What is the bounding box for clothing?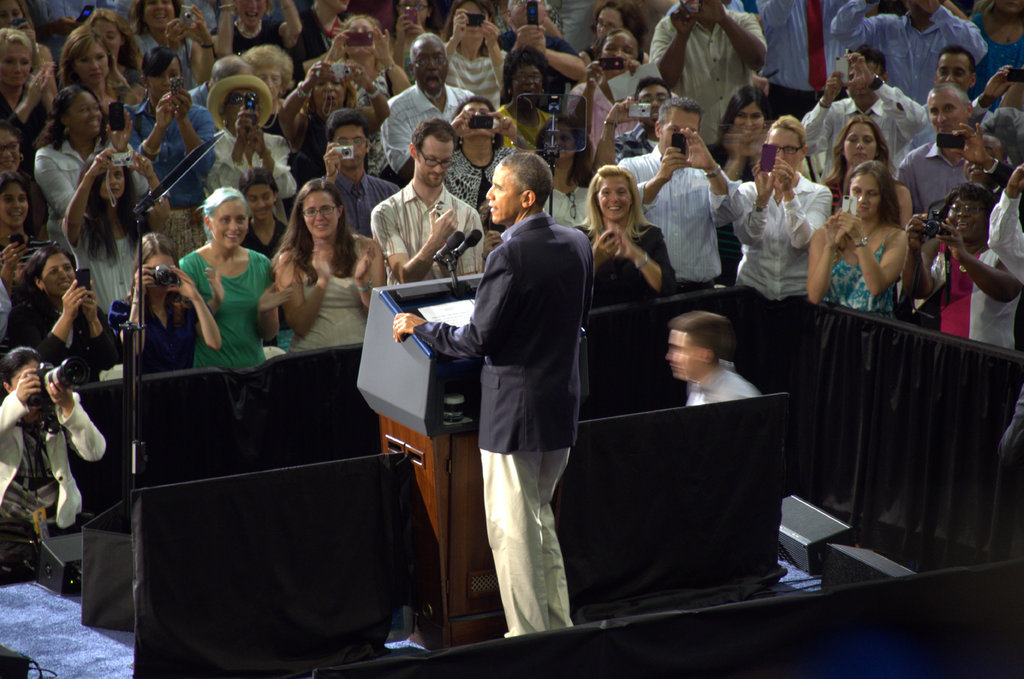
207 128 296 223.
